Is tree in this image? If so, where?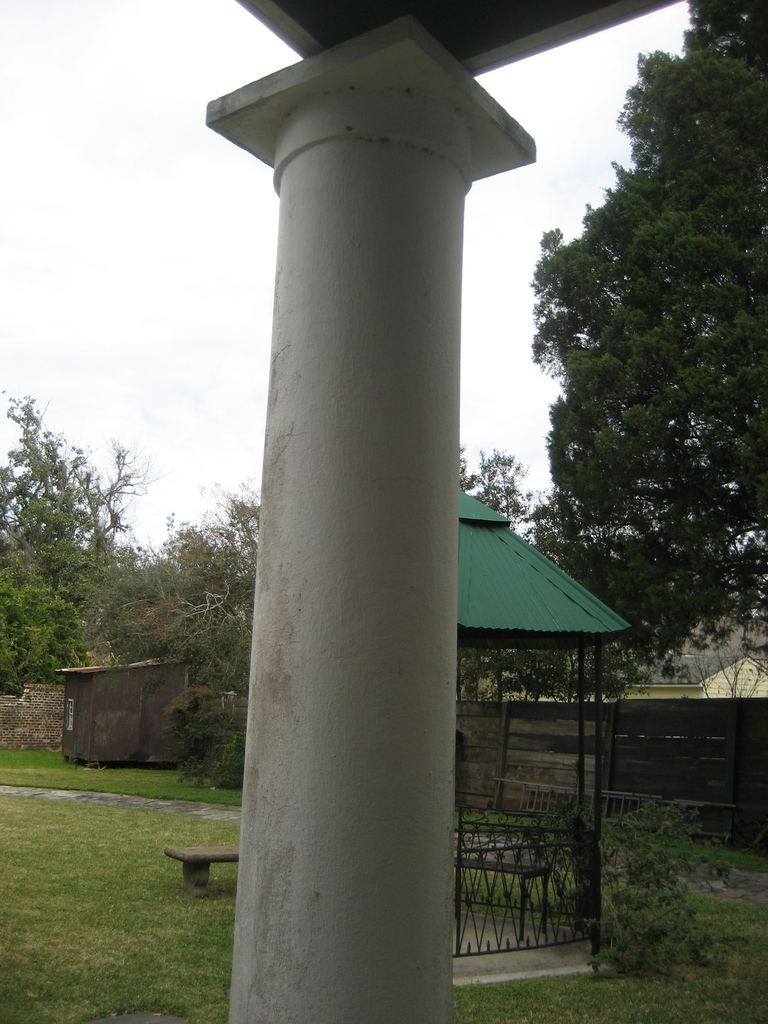
Yes, at 77:470:266:792.
